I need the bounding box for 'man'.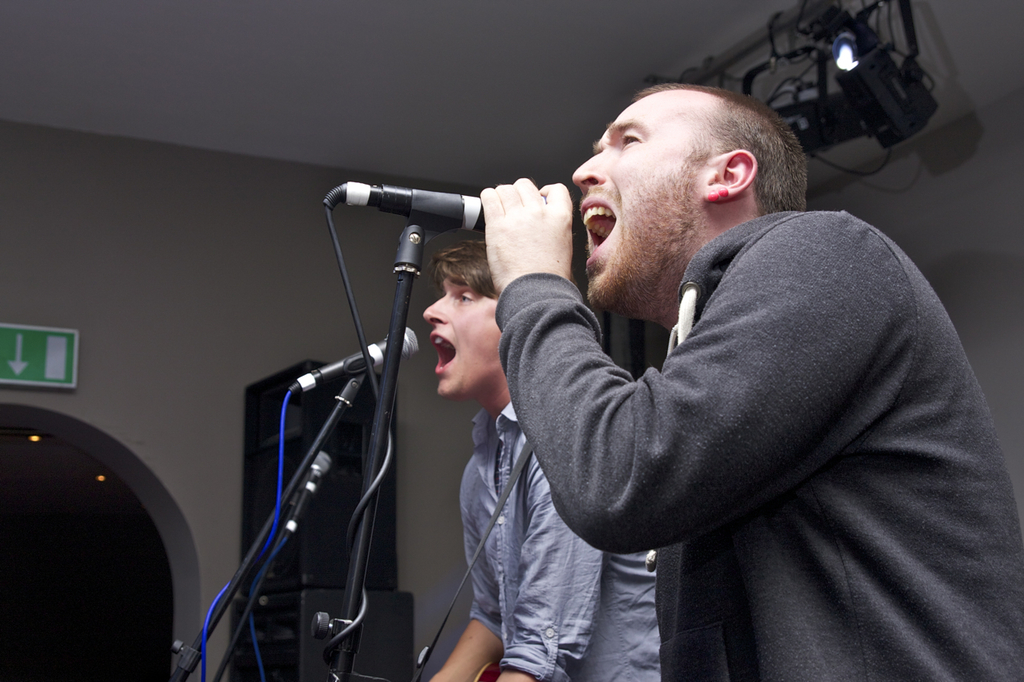
Here it is: <region>399, 82, 1019, 681</region>.
